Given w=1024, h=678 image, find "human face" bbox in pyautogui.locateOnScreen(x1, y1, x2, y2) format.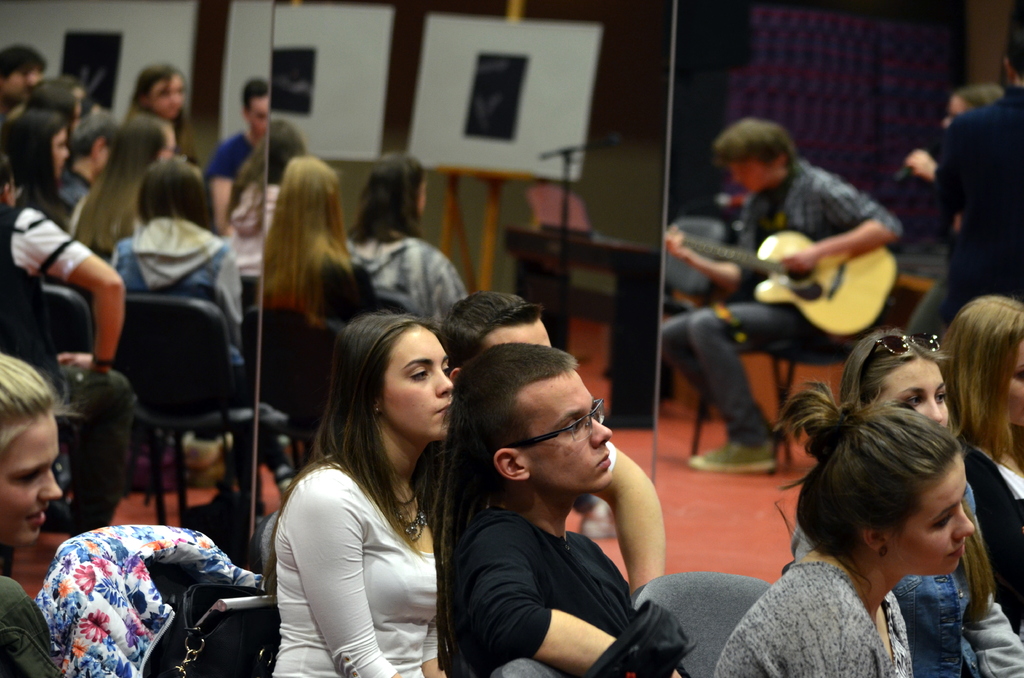
pyautogui.locateOnScreen(889, 452, 977, 572).
